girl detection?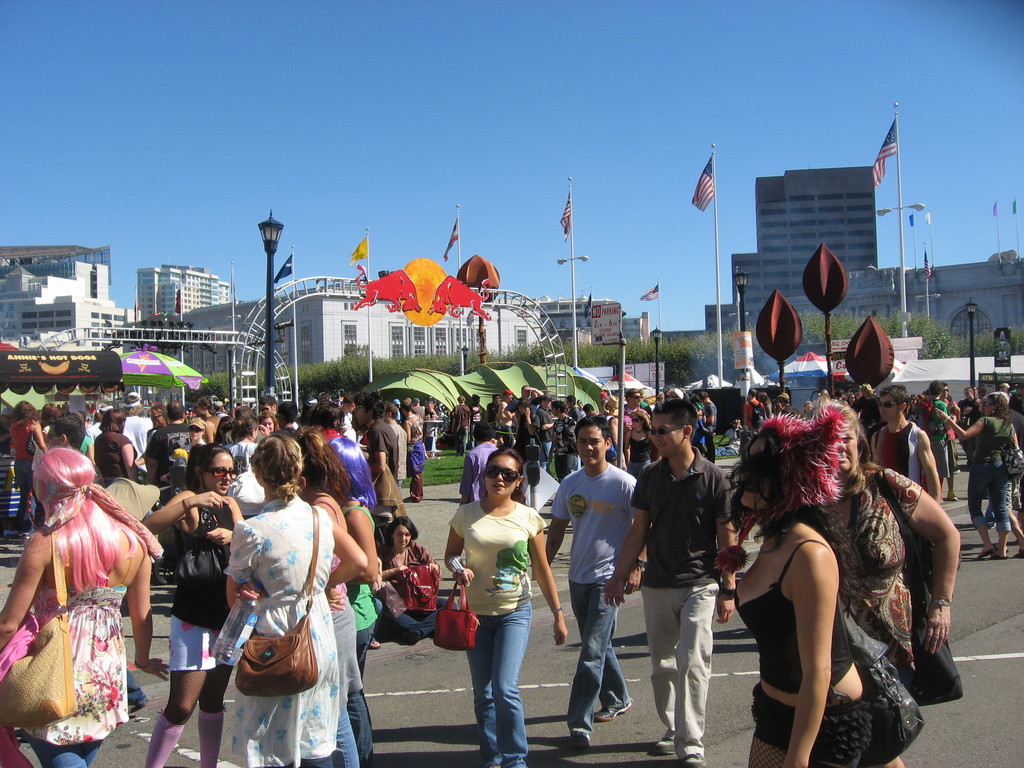
bbox(140, 442, 246, 767)
